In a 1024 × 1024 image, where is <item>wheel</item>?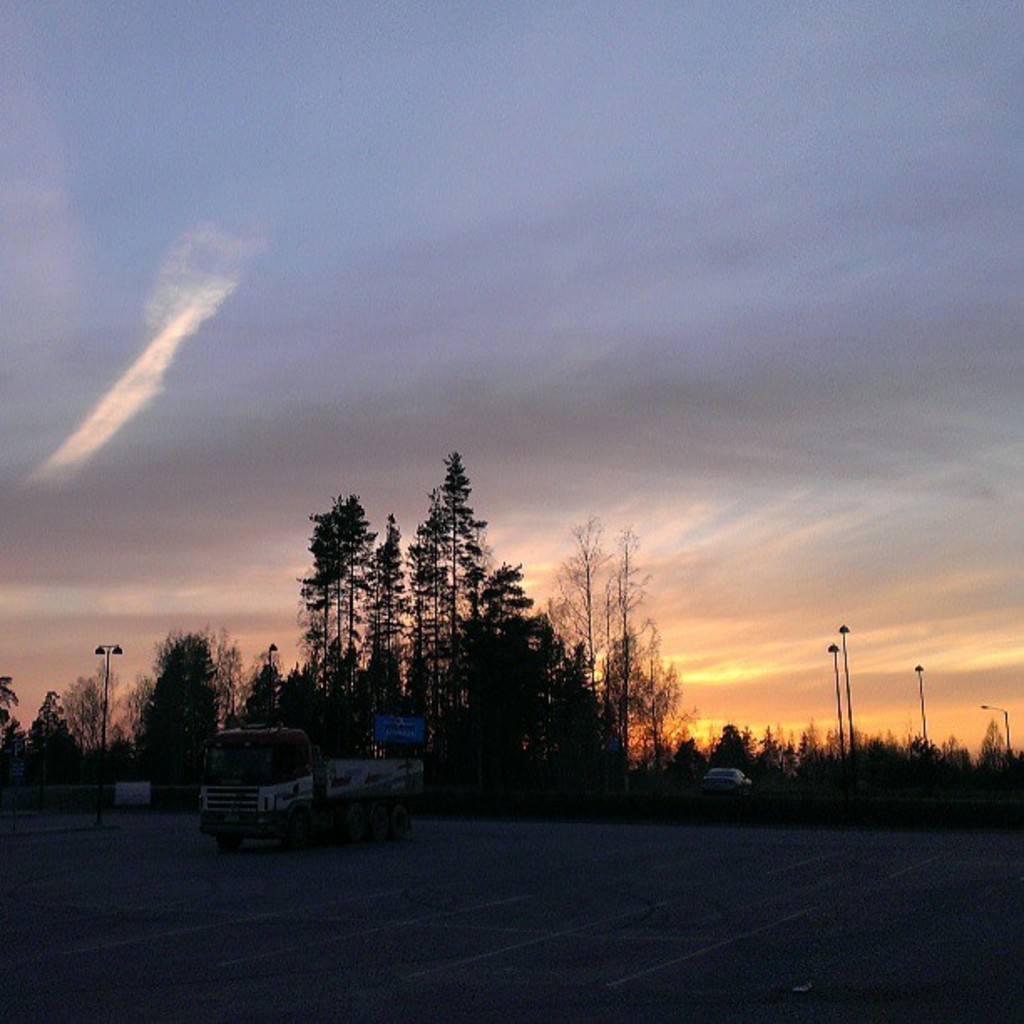
218/835/233/850.
